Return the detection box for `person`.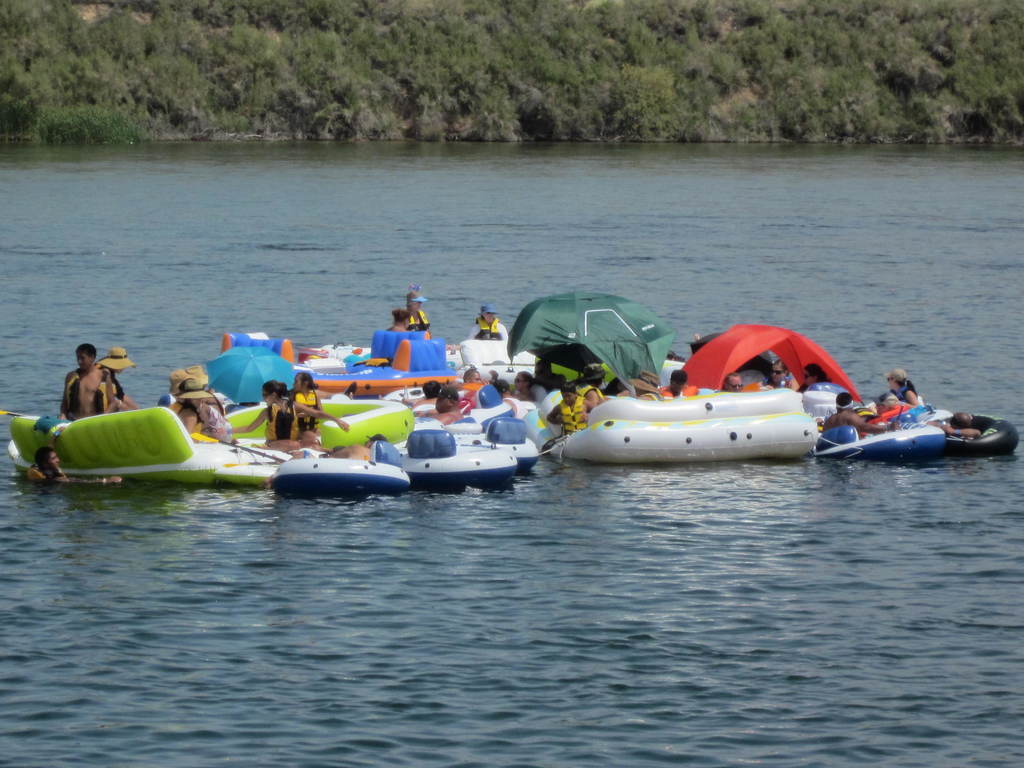
(387,309,412,333).
